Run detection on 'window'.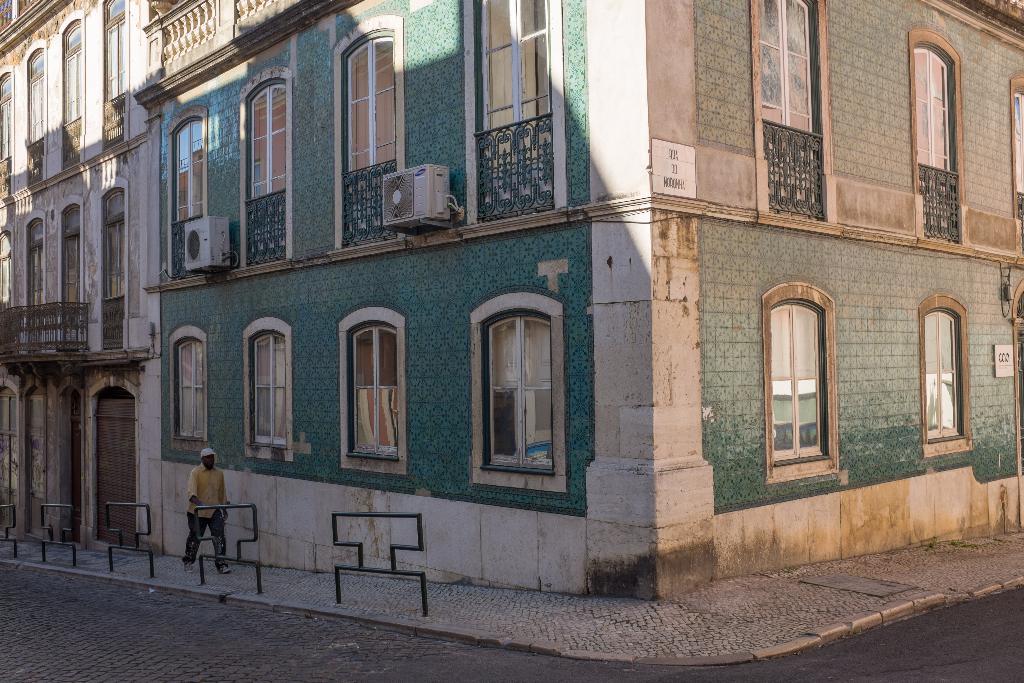
Result: bbox=[0, 65, 10, 206].
